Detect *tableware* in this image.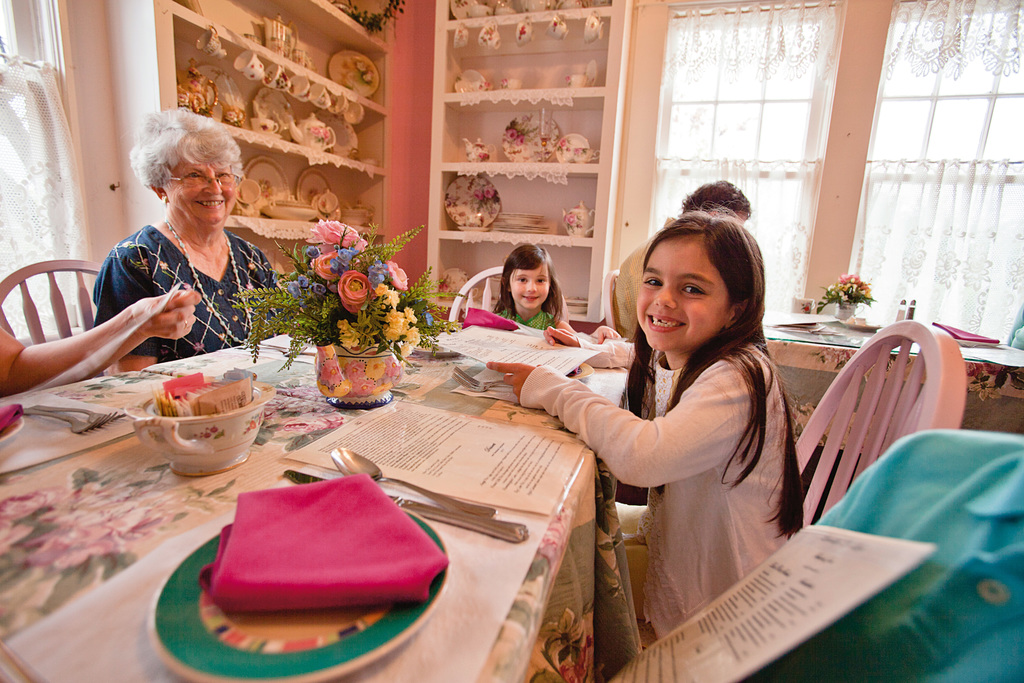
Detection: (left=444, top=173, right=502, bottom=231).
